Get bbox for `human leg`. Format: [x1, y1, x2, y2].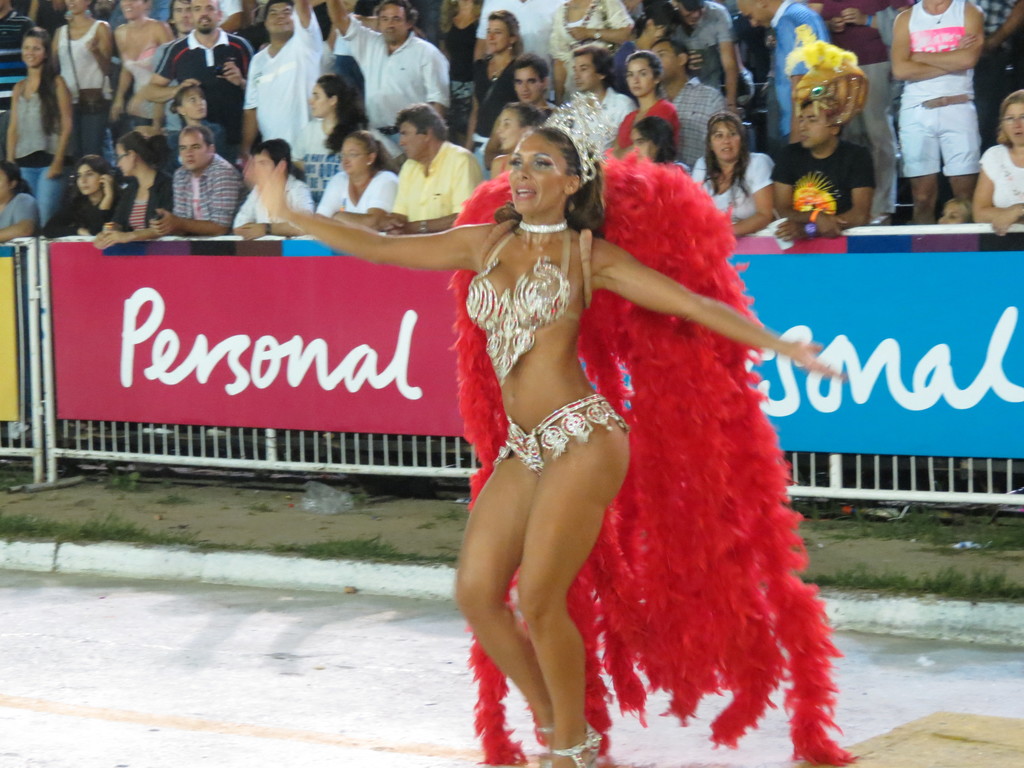
[940, 65, 980, 205].
